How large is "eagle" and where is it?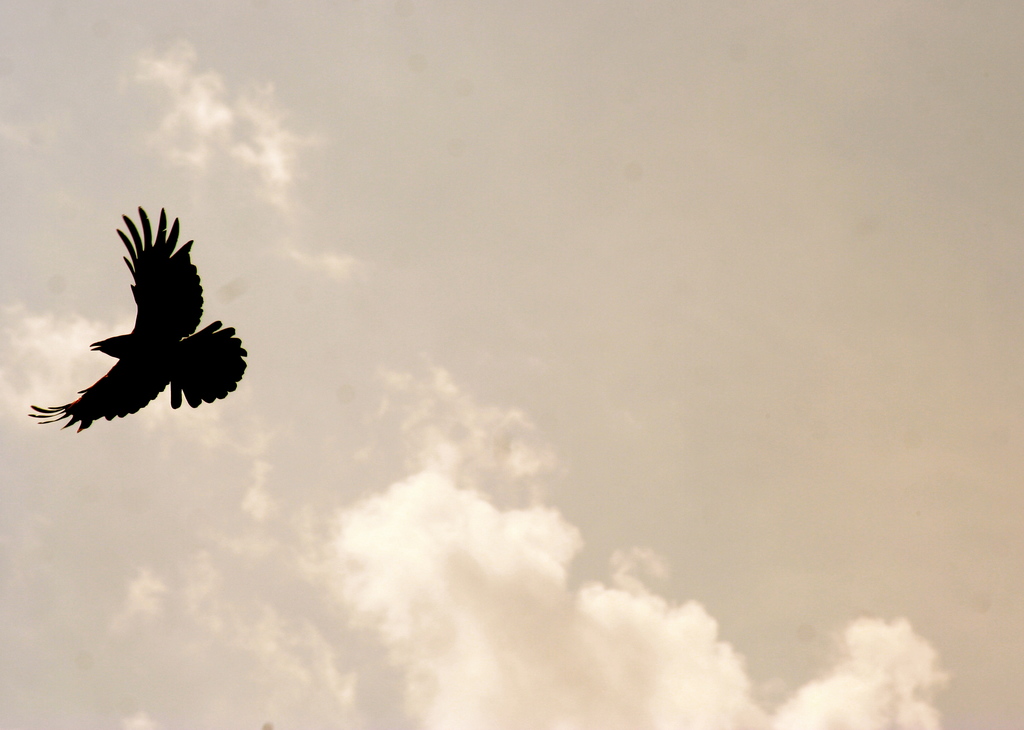
Bounding box: bbox(28, 202, 253, 440).
